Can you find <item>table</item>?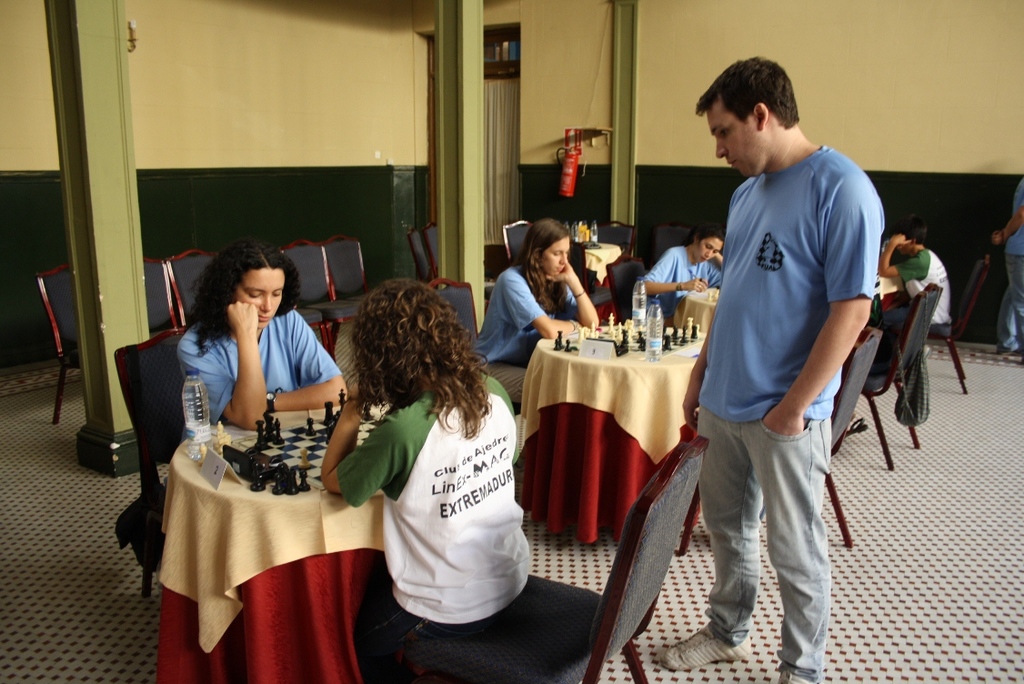
Yes, bounding box: [left=684, top=281, right=718, bottom=331].
